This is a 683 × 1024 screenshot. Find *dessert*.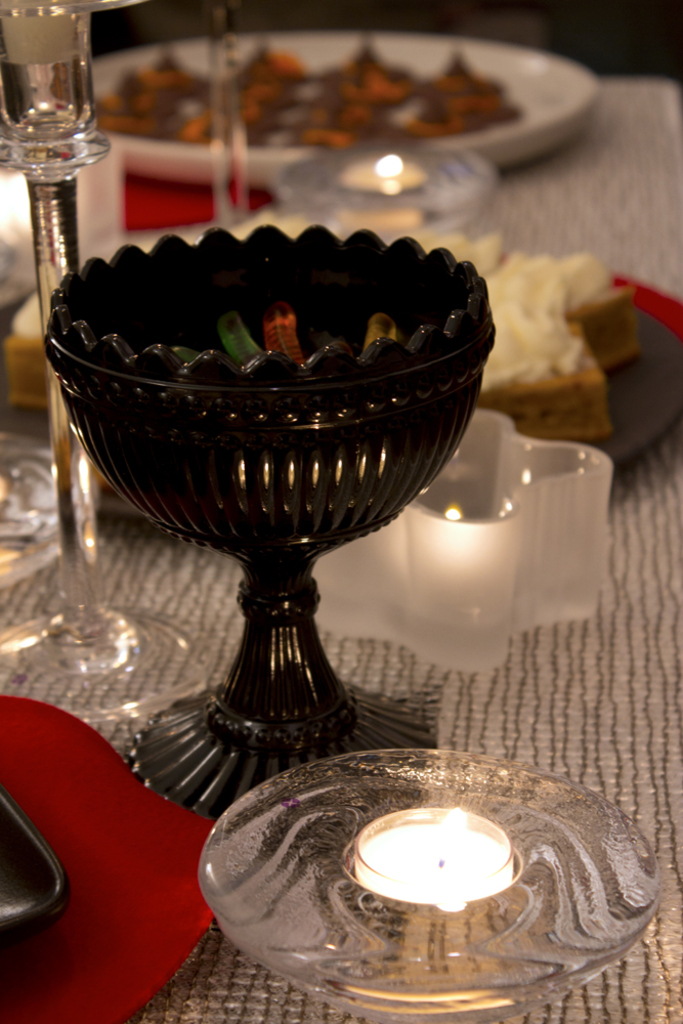
Bounding box: crop(18, 253, 103, 415).
